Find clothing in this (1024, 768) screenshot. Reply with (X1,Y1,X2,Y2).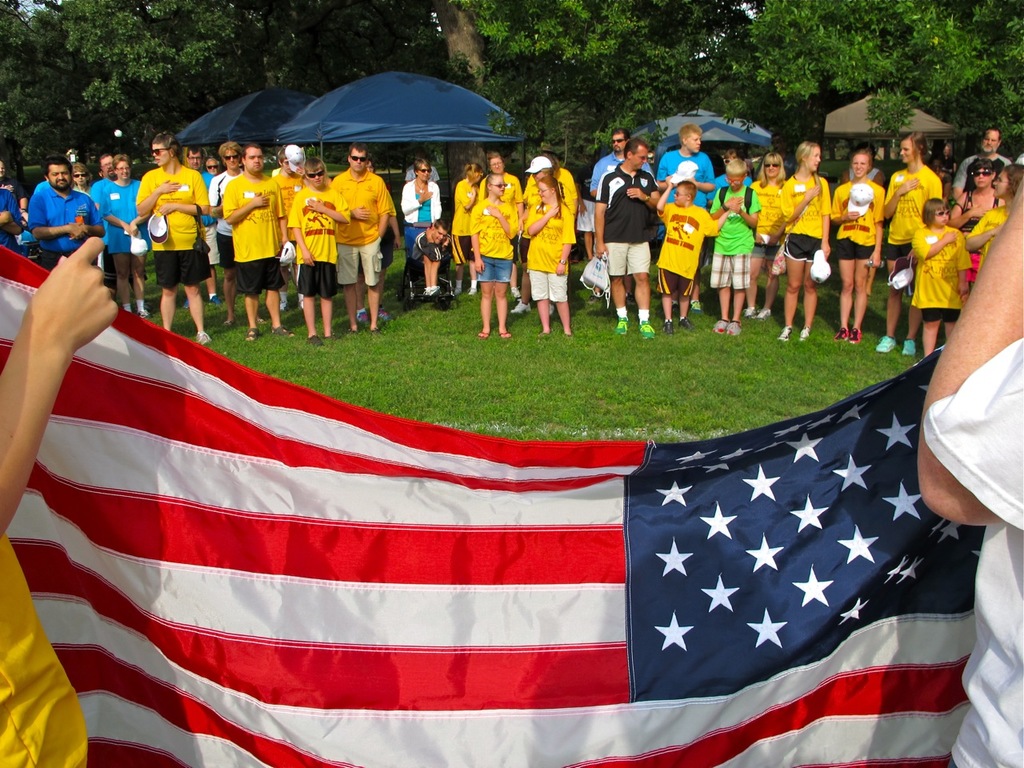
(922,335,1023,767).
